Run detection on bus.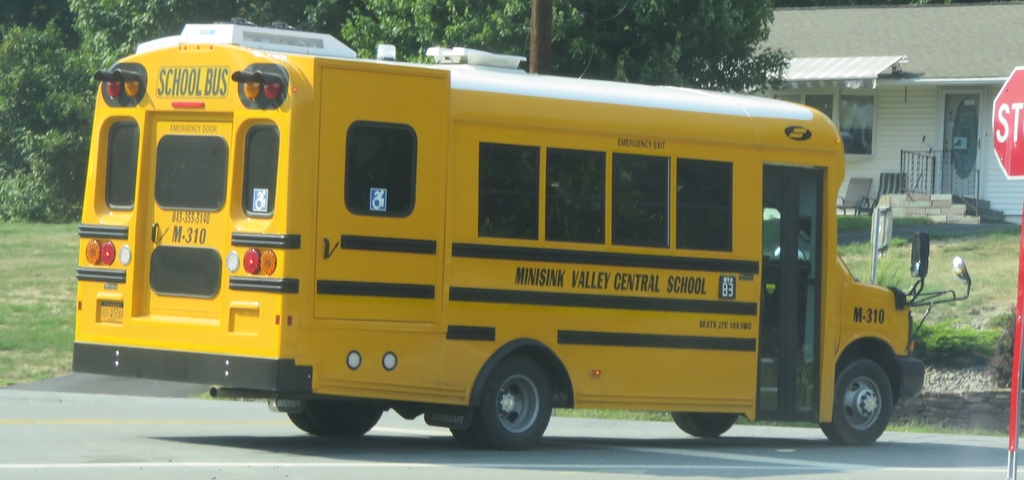
Result: x1=68, y1=22, x2=973, y2=456.
